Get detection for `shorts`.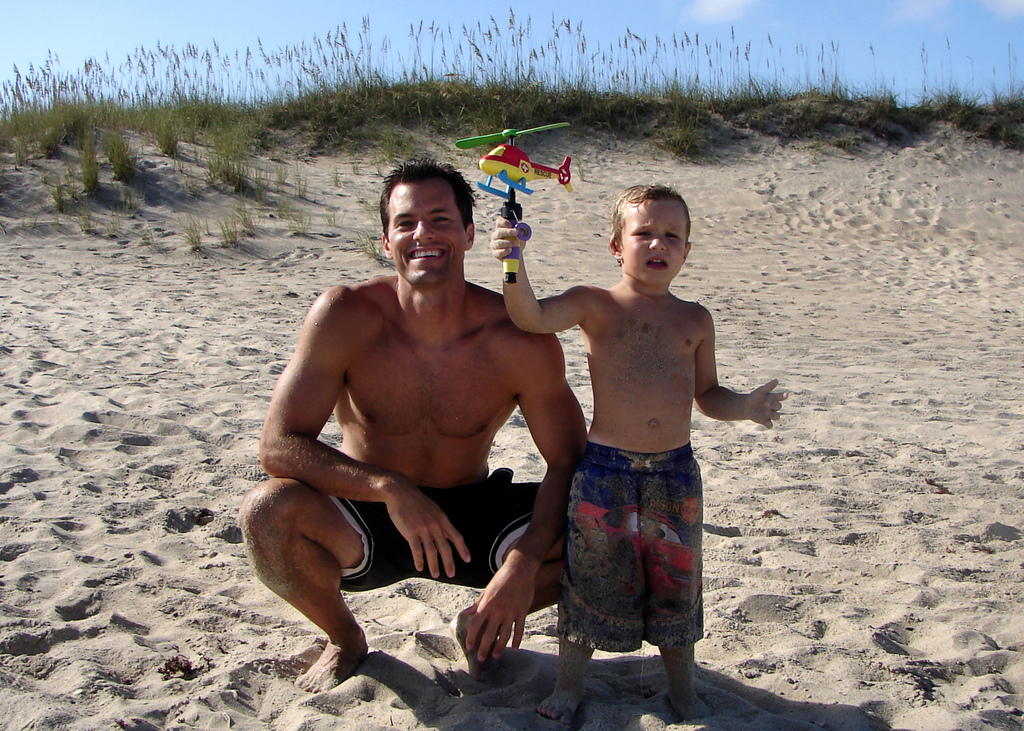
Detection: crop(561, 453, 727, 649).
